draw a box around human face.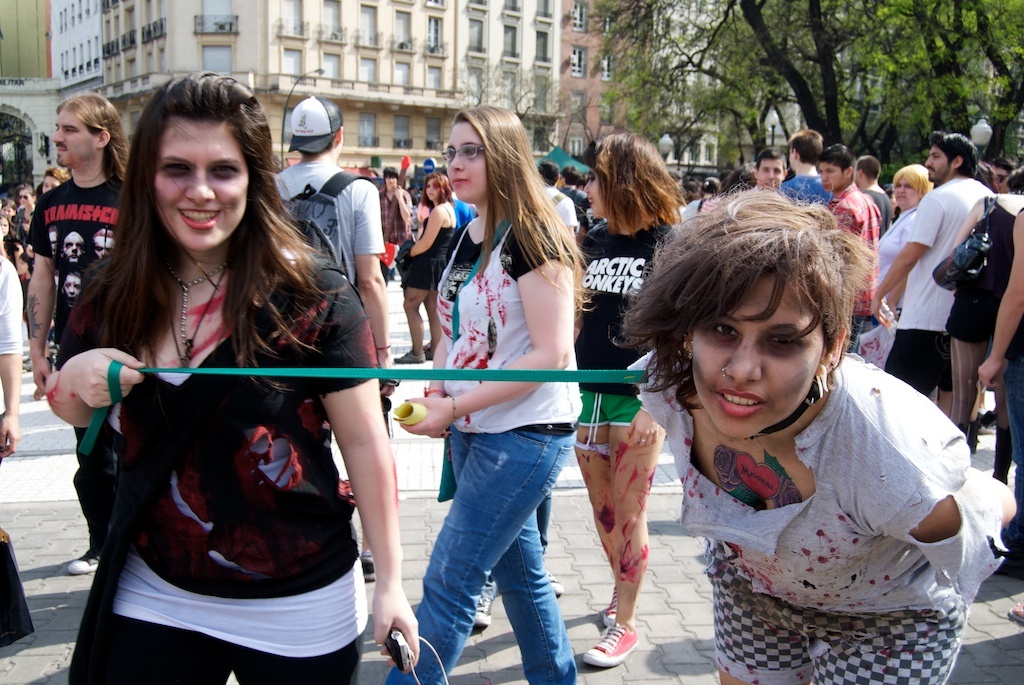
<bbox>447, 120, 487, 200</bbox>.
